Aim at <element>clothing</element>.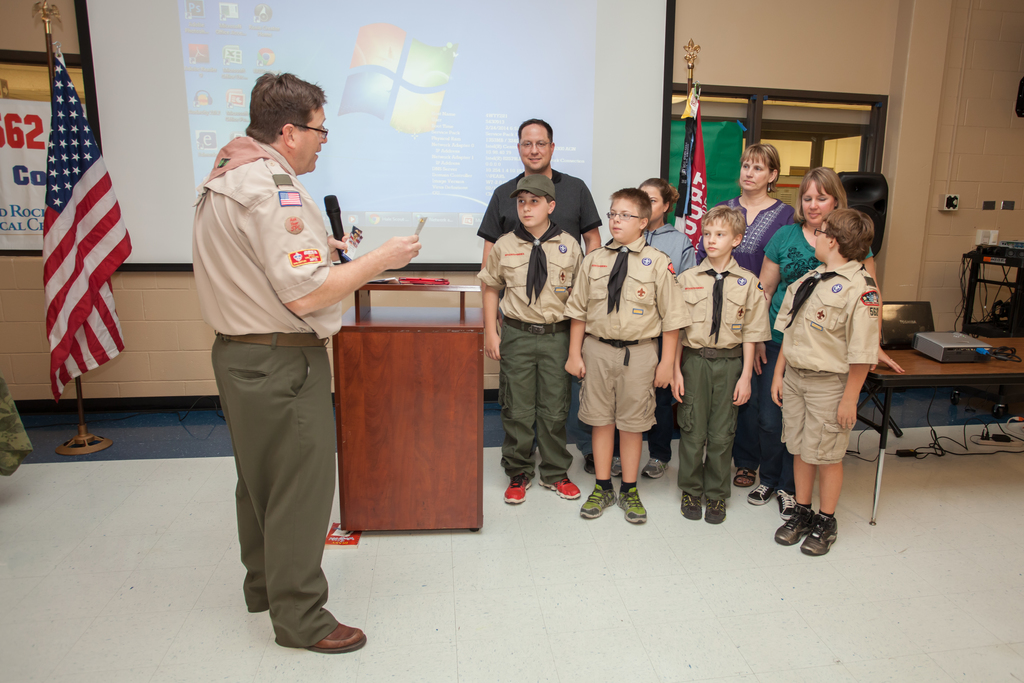
Aimed at Rect(478, 226, 584, 481).
